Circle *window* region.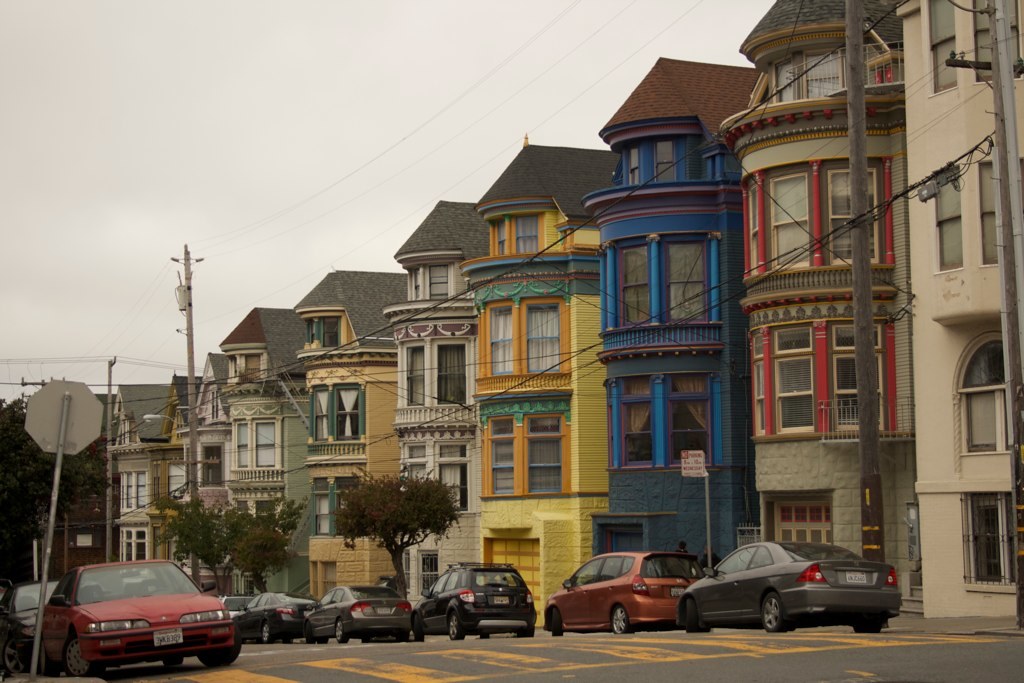
Region: (left=479, top=292, right=562, bottom=384).
